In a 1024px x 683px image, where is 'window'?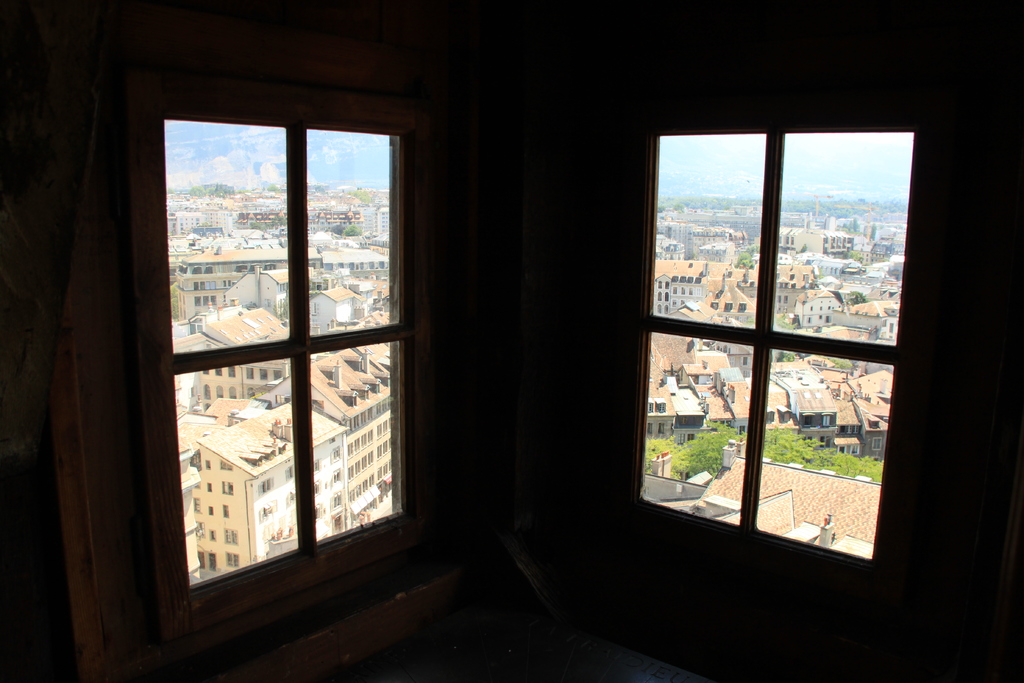
(x1=204, y1=457, x2=212, y2=472).
